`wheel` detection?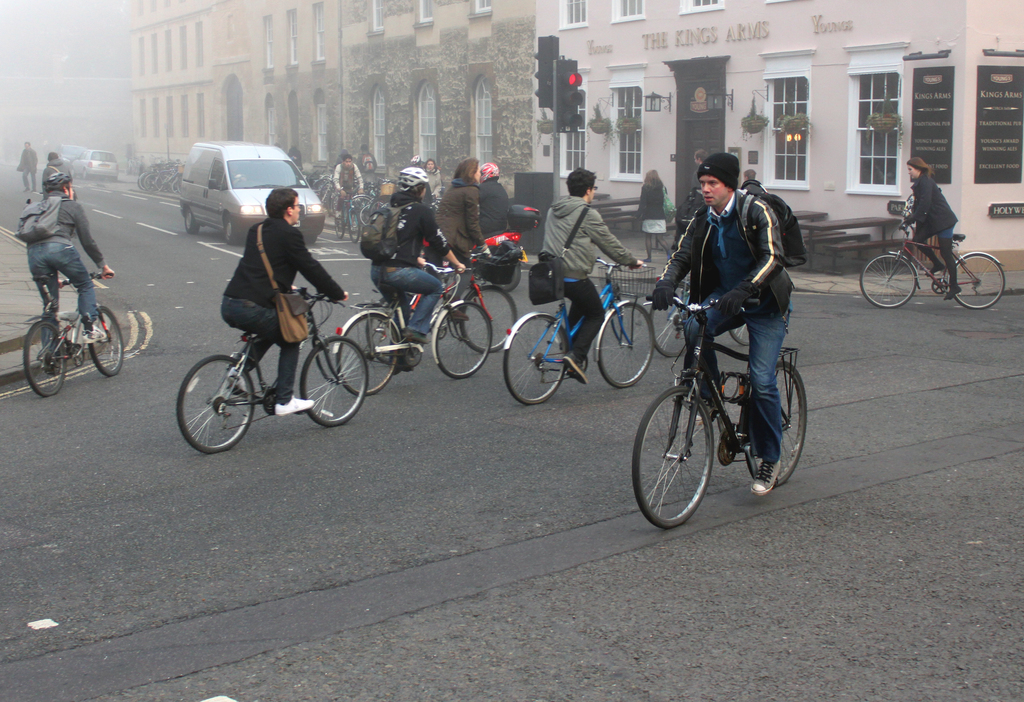
{"x1": 81, "y1": 170, "x2": 88, "y2": 177}
